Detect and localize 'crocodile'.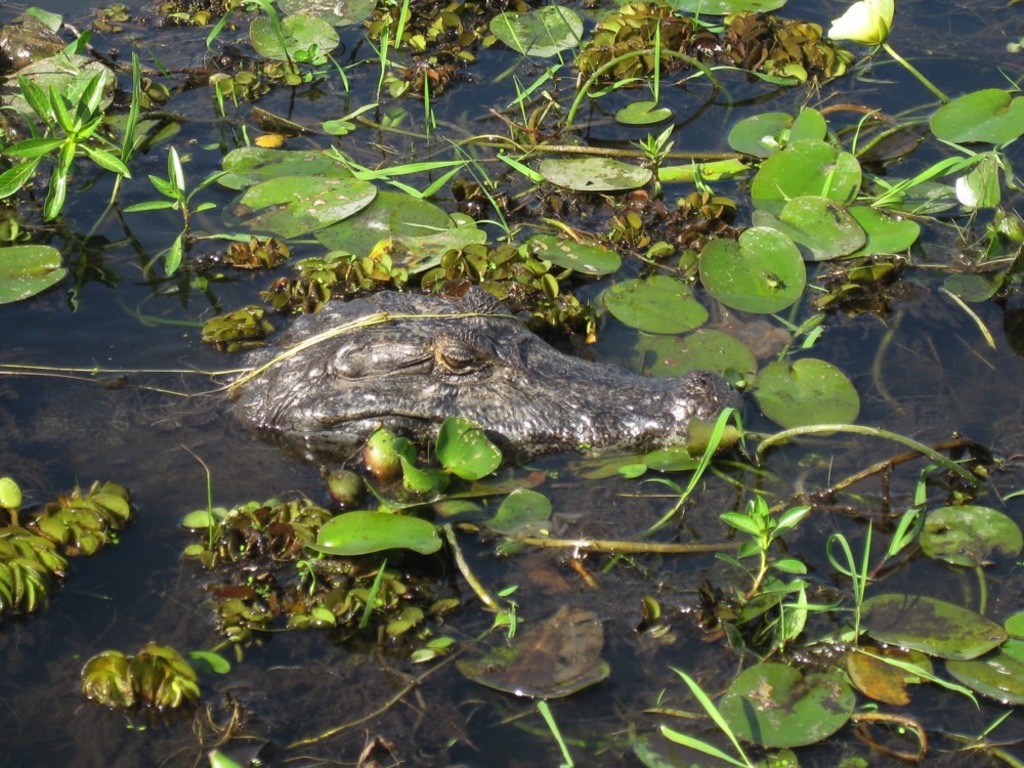
Localized at bbox(228, 292, 748, 468).
